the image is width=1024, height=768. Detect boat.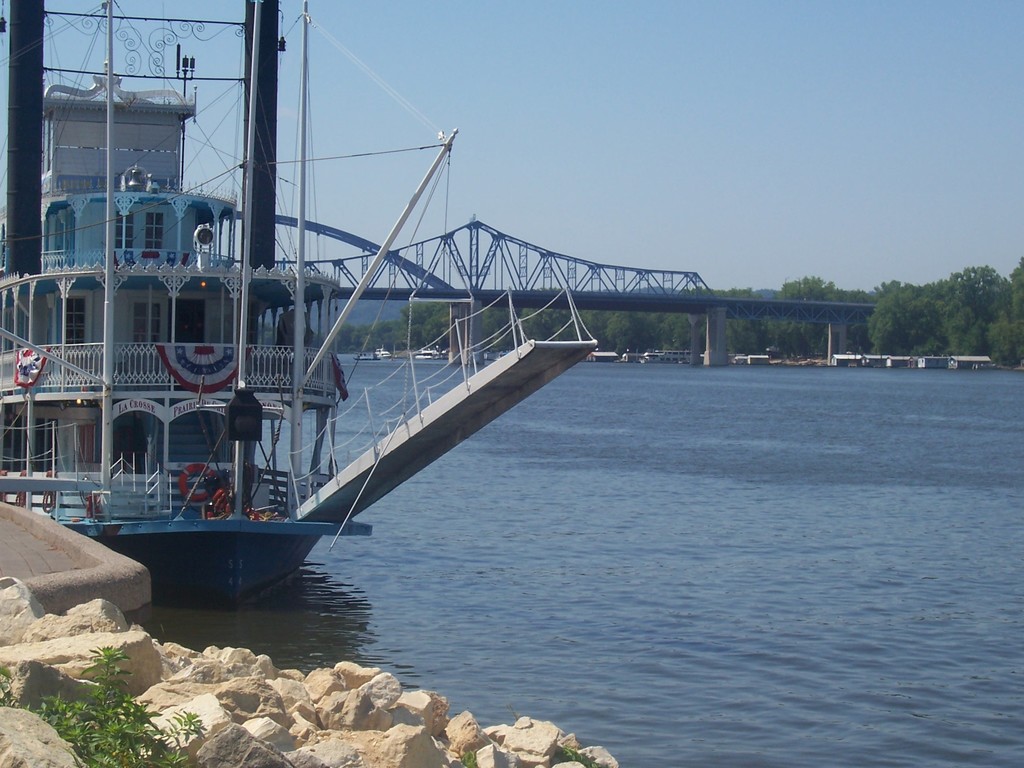
Detection: [x1=0, y1=1, x2=607, y2=604].
